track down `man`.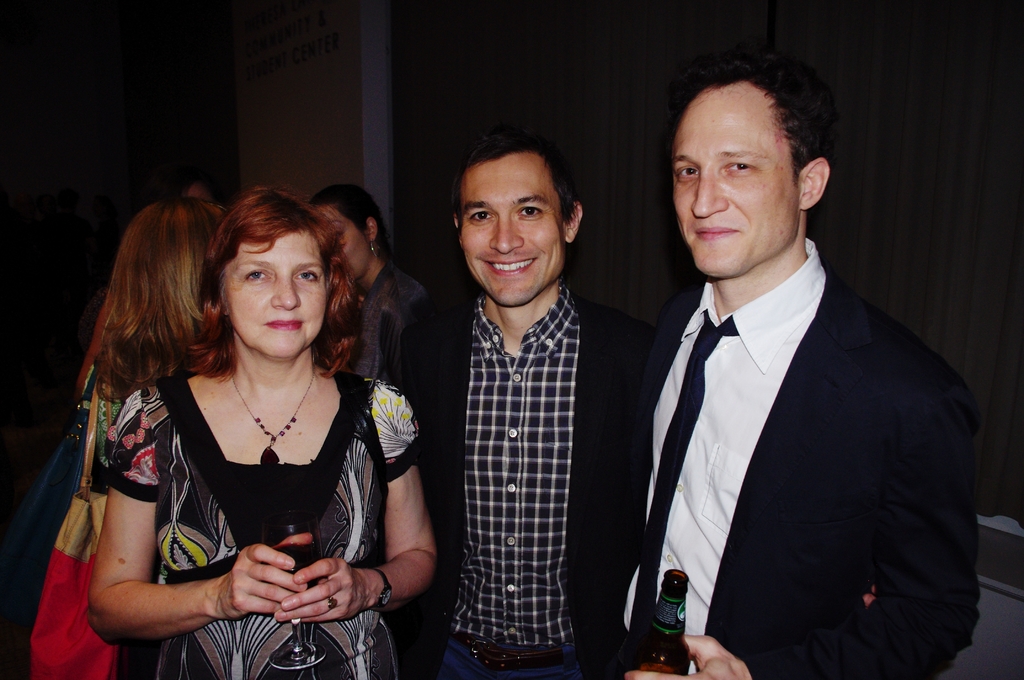
Tracked to [x1=611, y1=58, x2=980, y2=679].
